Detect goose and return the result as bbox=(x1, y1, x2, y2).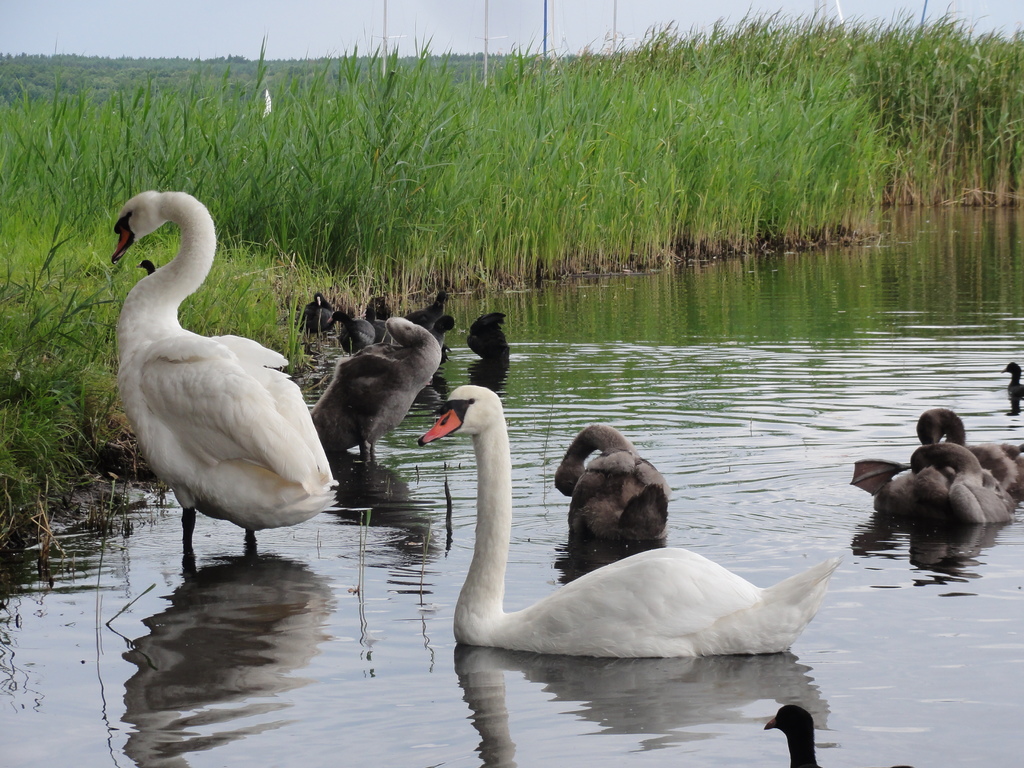
bbox=(556, 419, 673, 540).
